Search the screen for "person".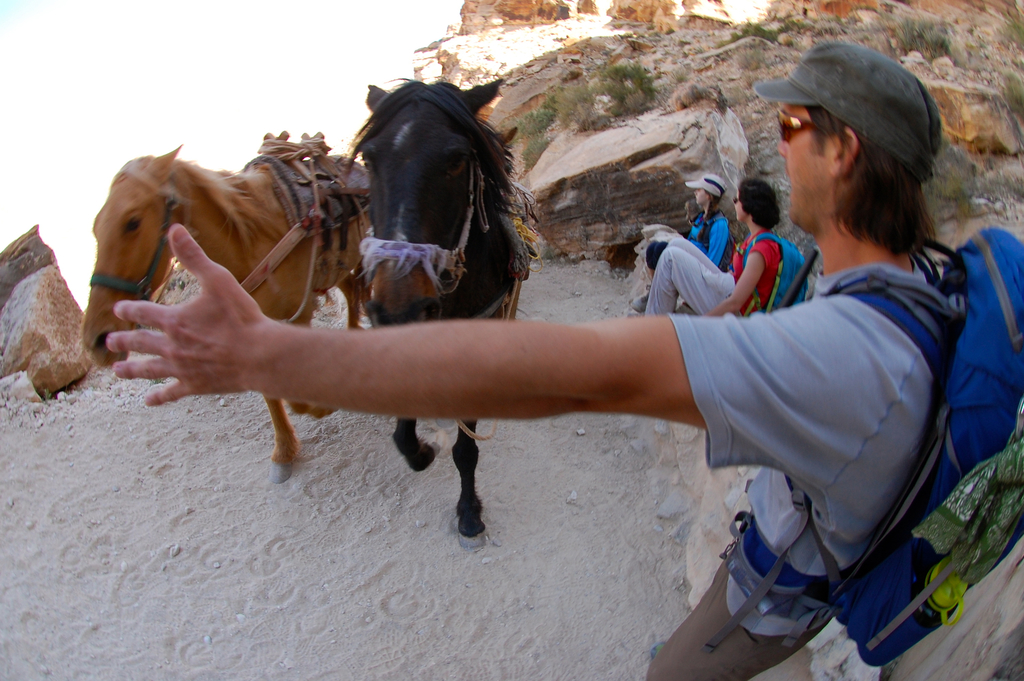
Found at {"x1": 101, "y1": 45, "x2": 957, "y2": 680}.
